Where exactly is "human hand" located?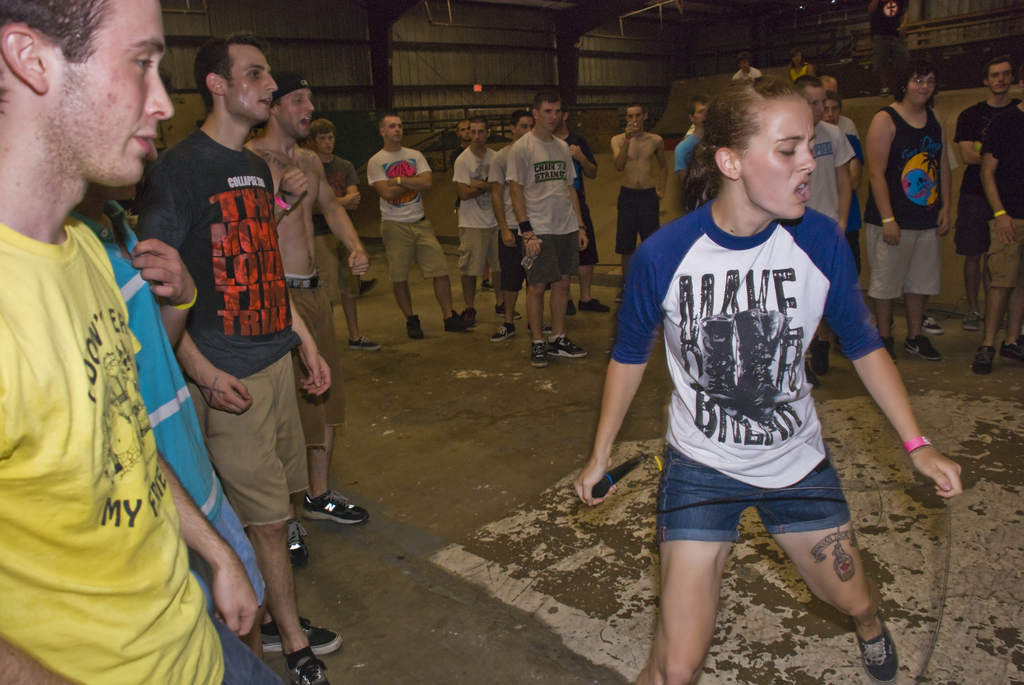
Its bounding box is BBox(883, 223, 902, 249).
